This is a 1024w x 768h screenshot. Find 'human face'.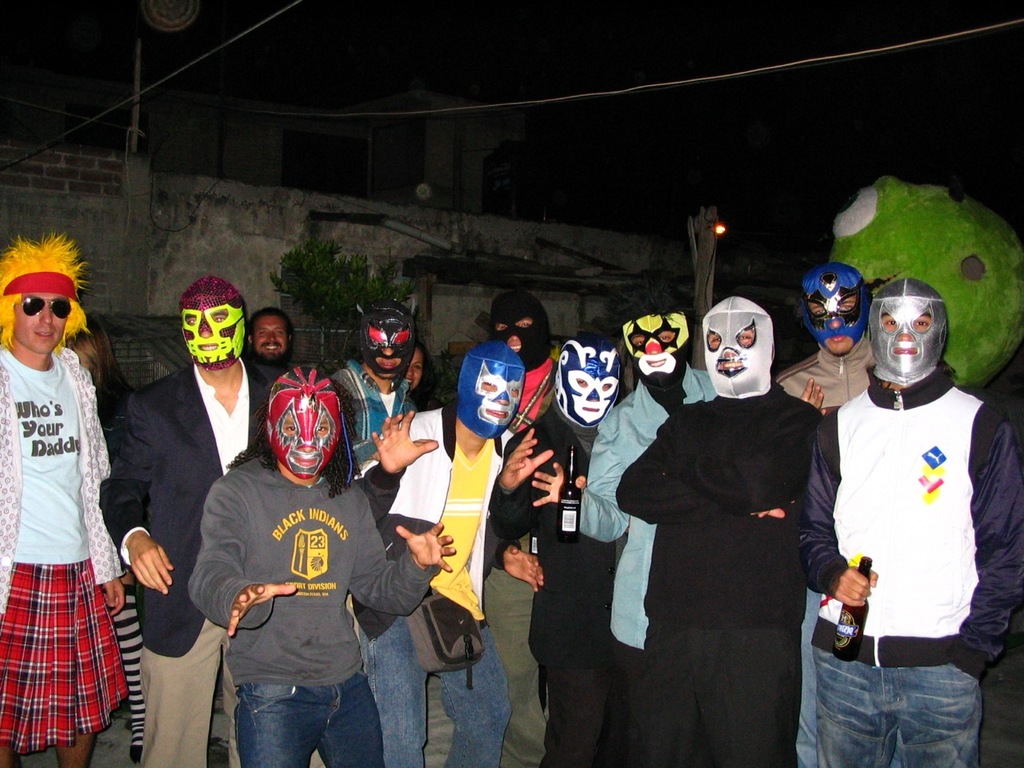
Bounding box: <region>185, 309, 229, 350</region>.
